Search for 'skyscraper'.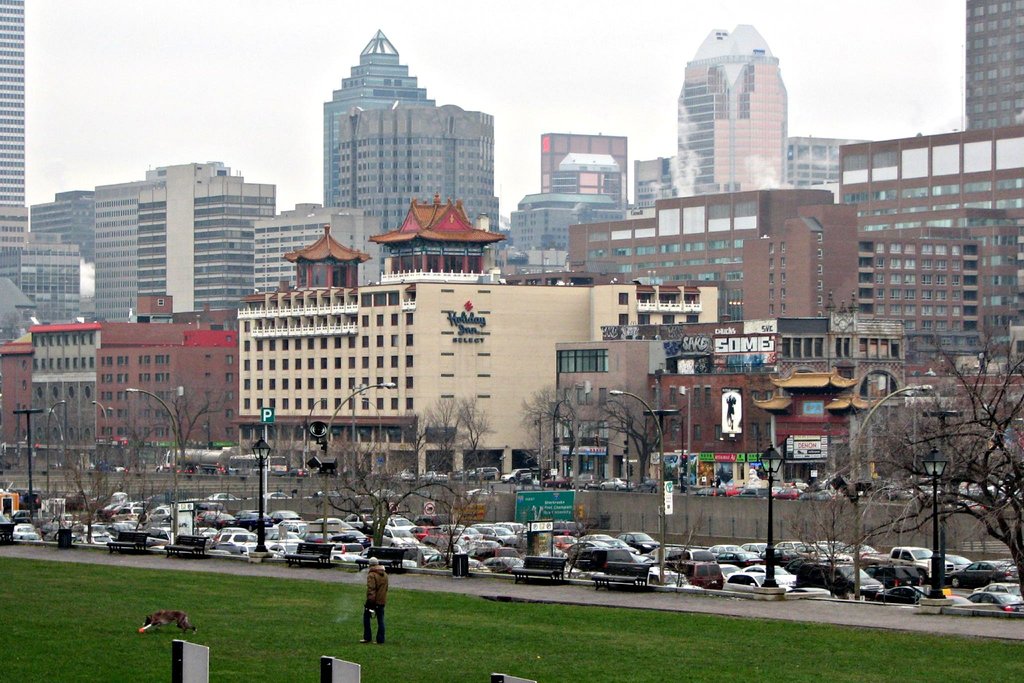
Found at BBox(664, 24, 813, 209).
